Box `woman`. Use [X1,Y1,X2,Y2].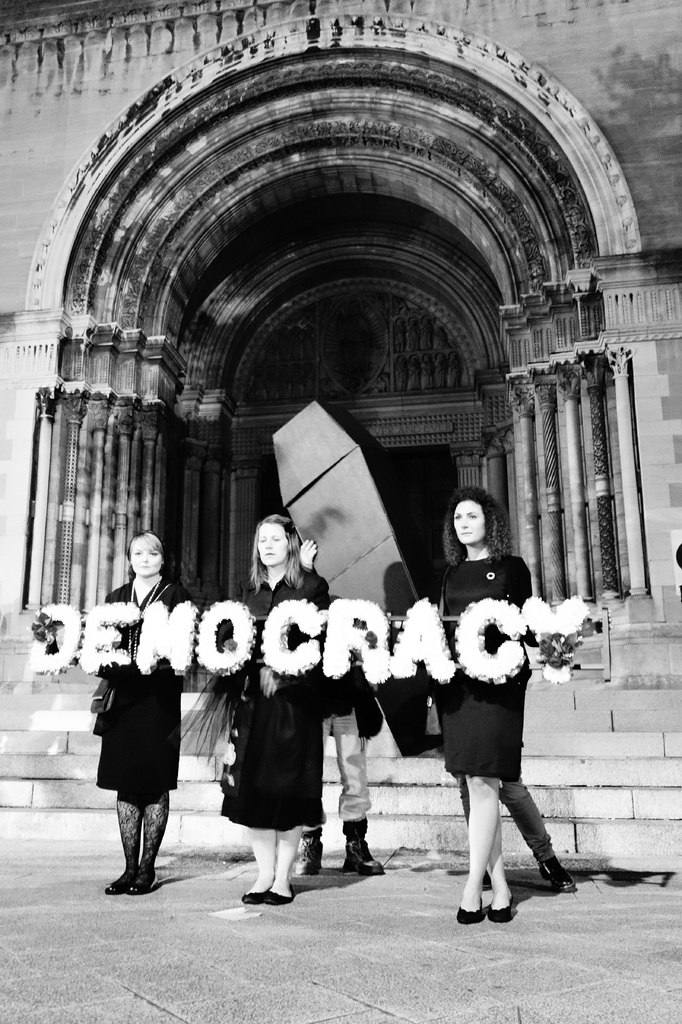
[182,512,348,904].
